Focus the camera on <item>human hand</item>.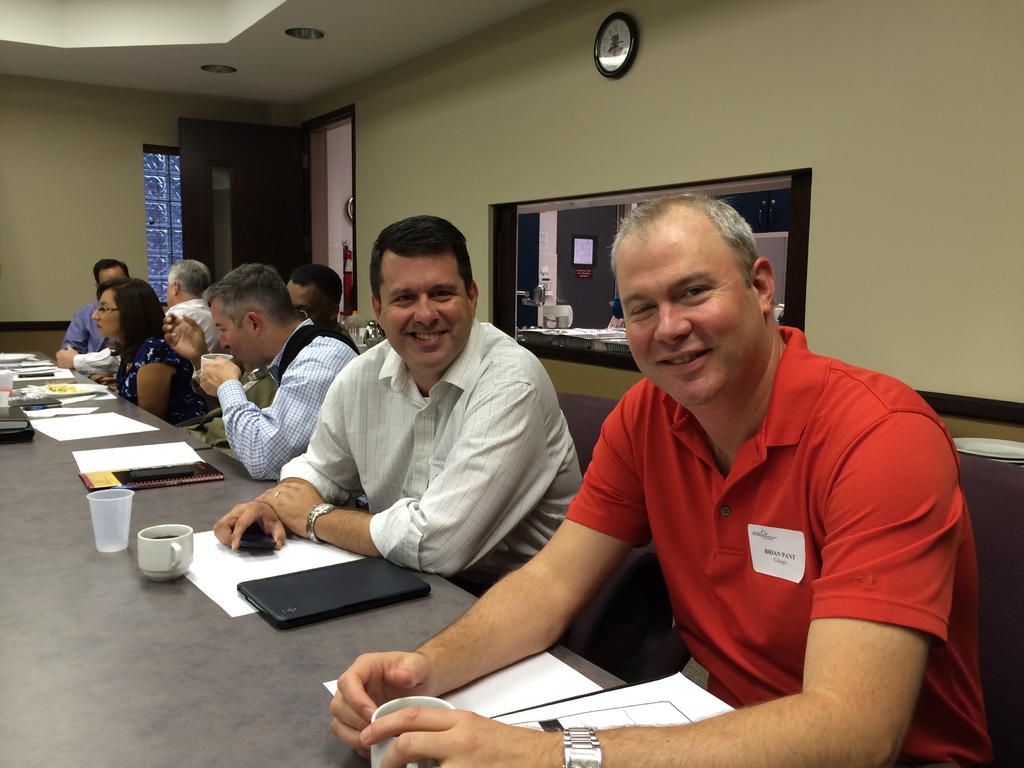
Focus region: locate(360, 705, 528, 767).
